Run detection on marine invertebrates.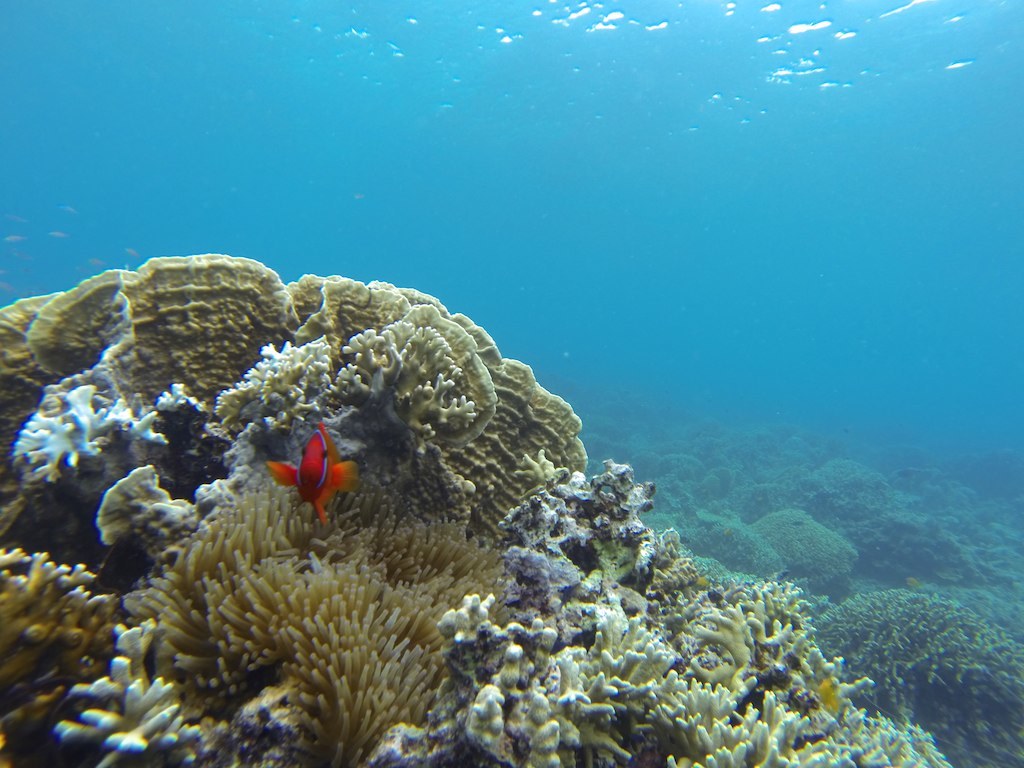
Result: (x1=255, y1=534, x2=433, y2=767).
